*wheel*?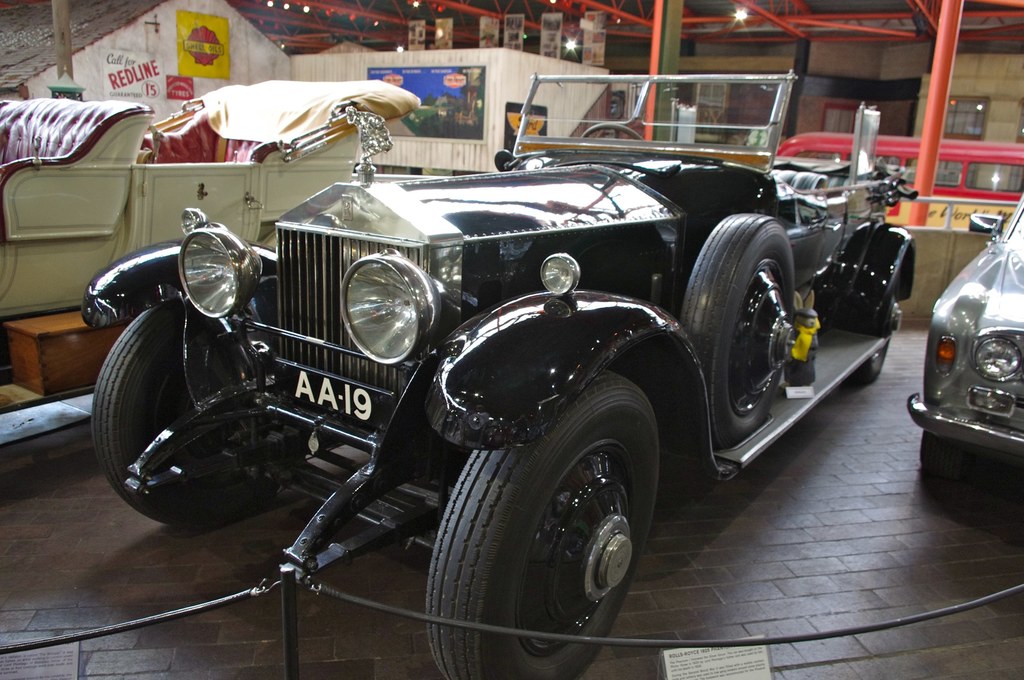
683,214,801,433
